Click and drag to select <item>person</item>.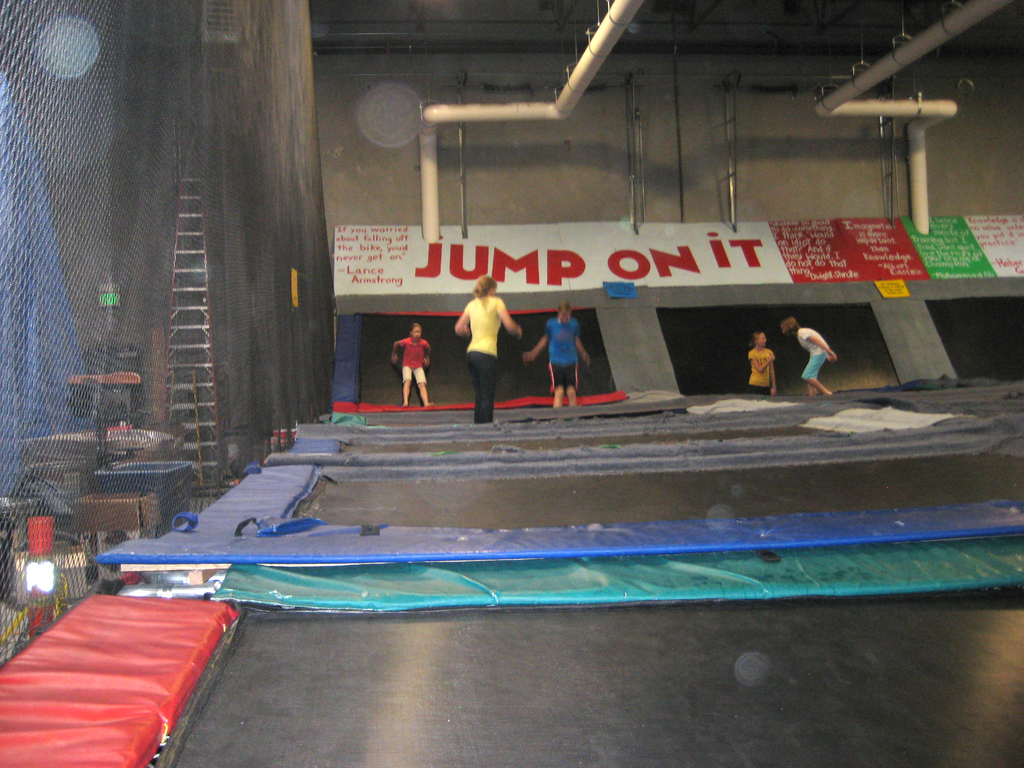
Selection: (x1=778, y1=317, x2=836, y2=397).
